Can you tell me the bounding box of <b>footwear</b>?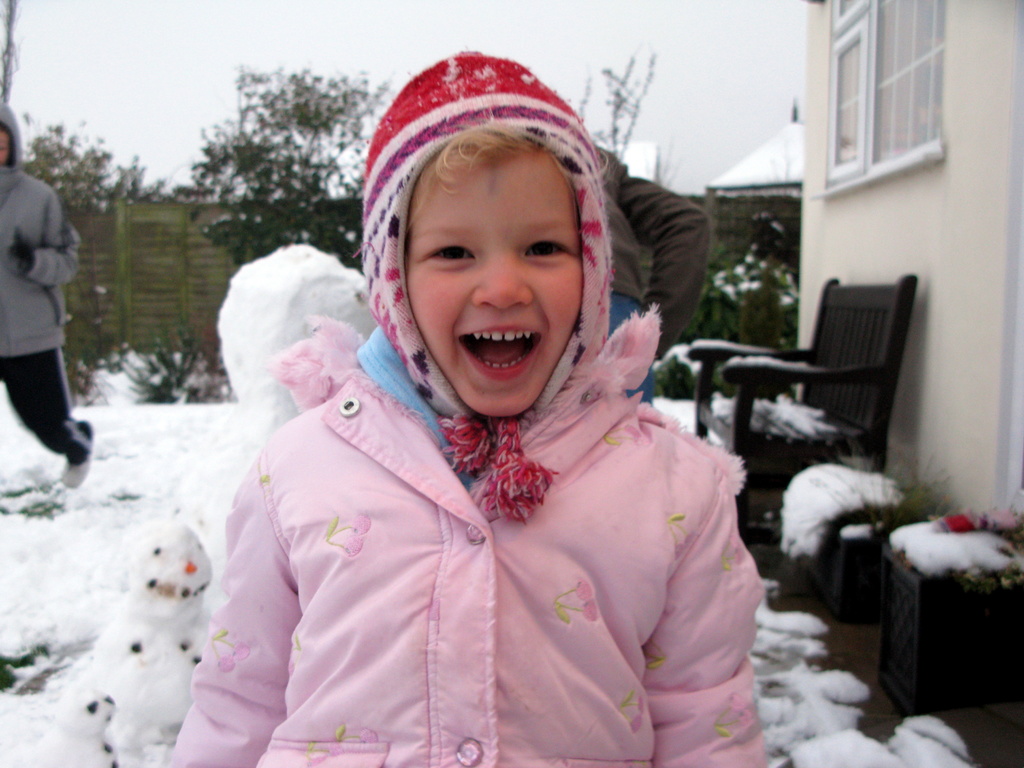
detection(56, 419, 93, 484).
